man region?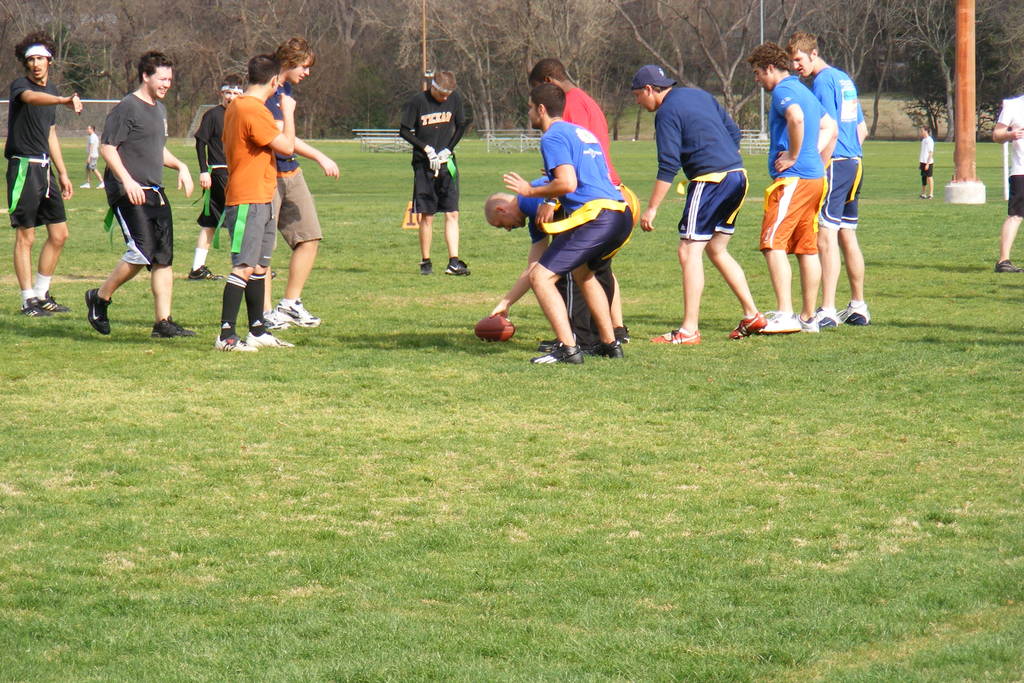
(left=496, top=68, right=630, bottom=372)
